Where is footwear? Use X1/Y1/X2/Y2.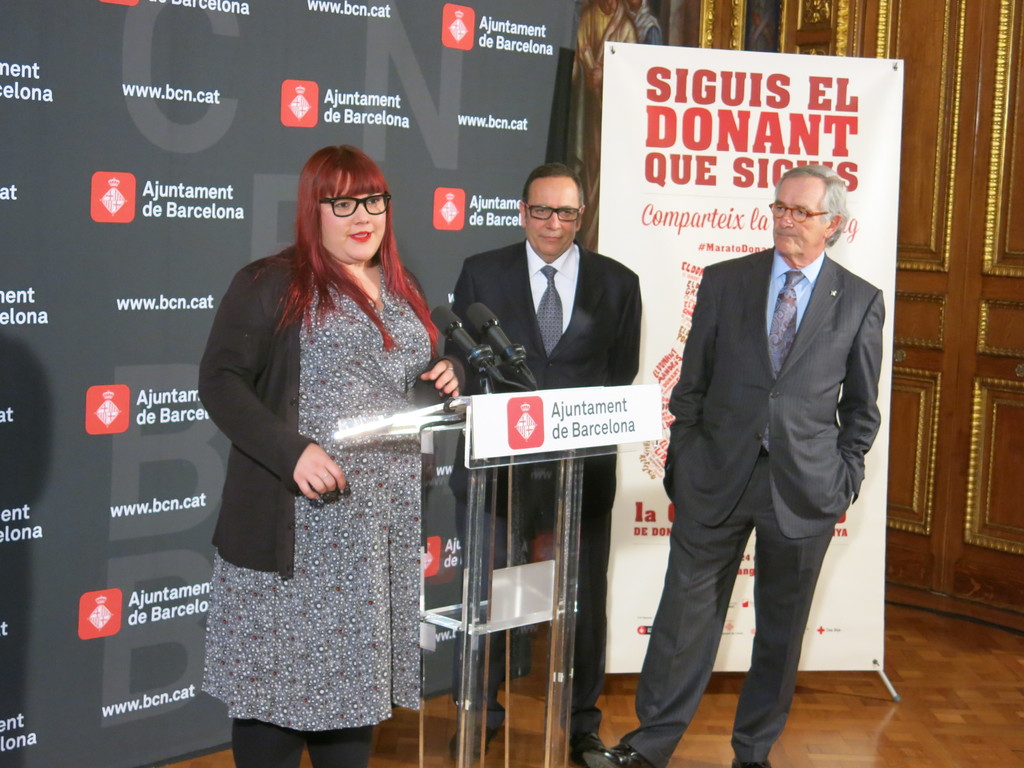
737/755/785/767.
